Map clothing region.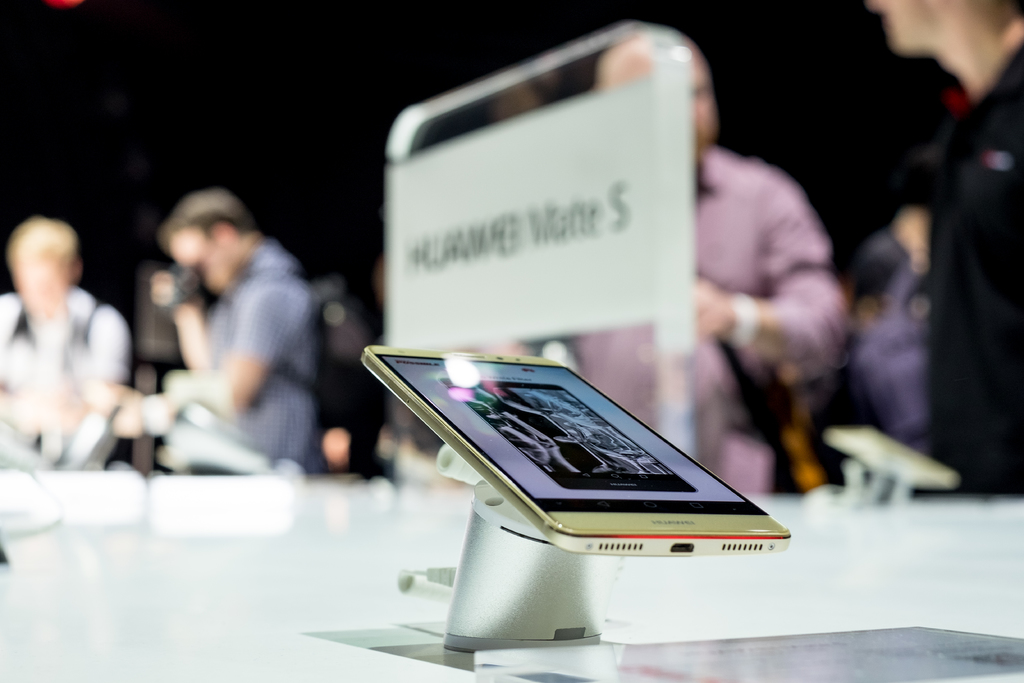
Mapped to Rect(183, 245, 320, 484).
